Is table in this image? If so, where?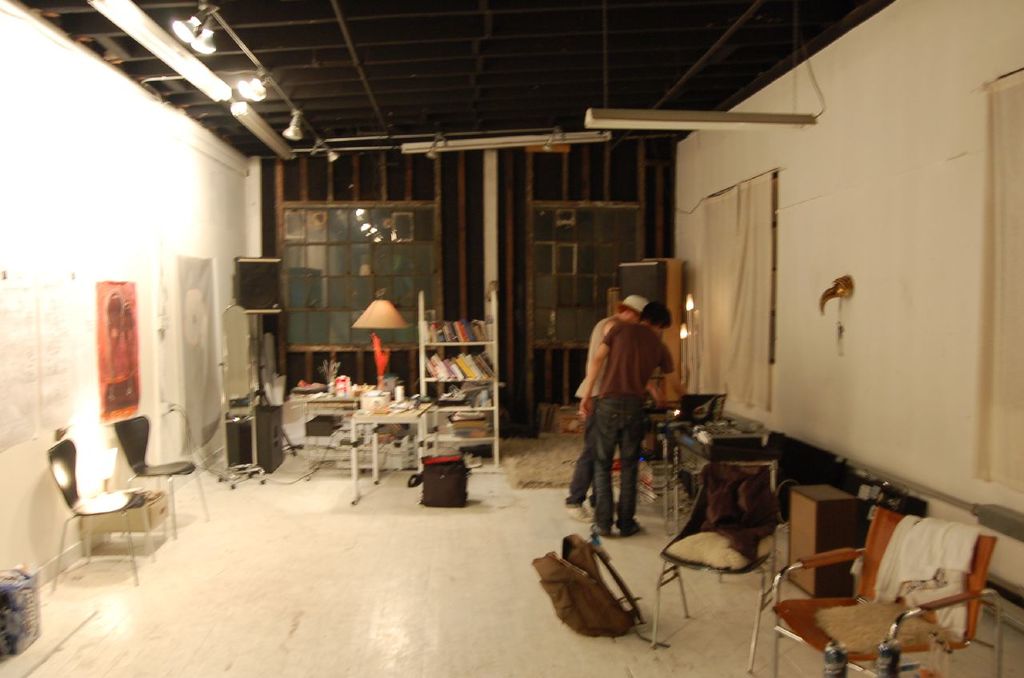
Yes, at 658/437/785/536.
